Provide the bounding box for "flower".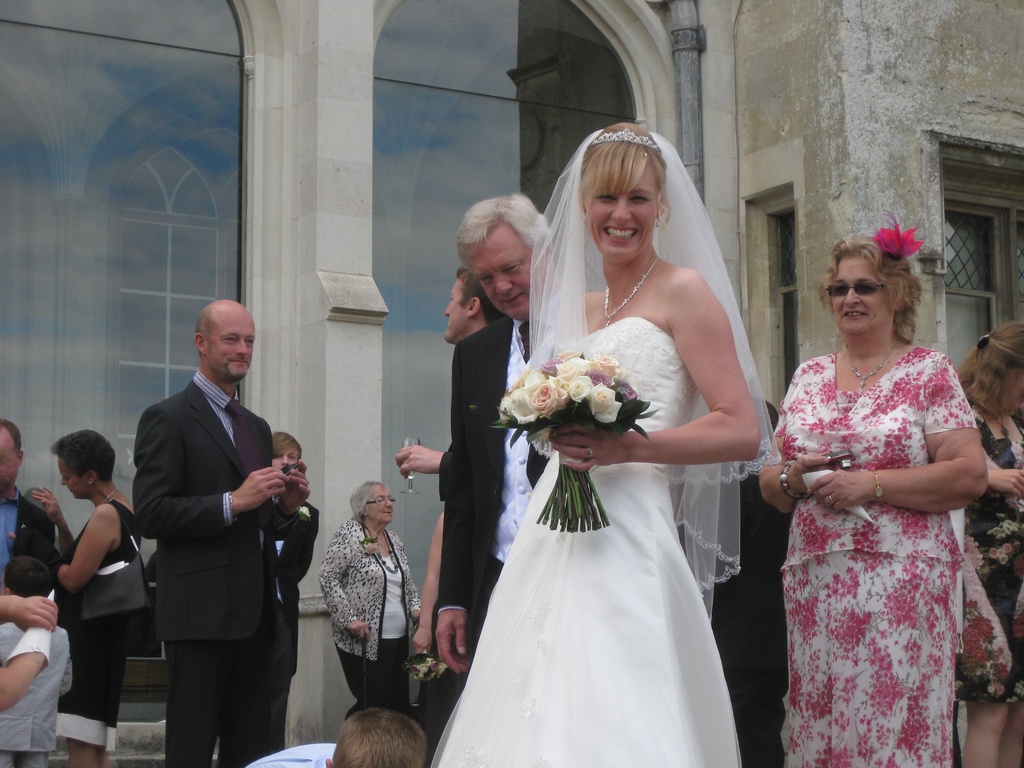
{"left": 566, "top": 378, "right": 588, "bottom": 401}.
